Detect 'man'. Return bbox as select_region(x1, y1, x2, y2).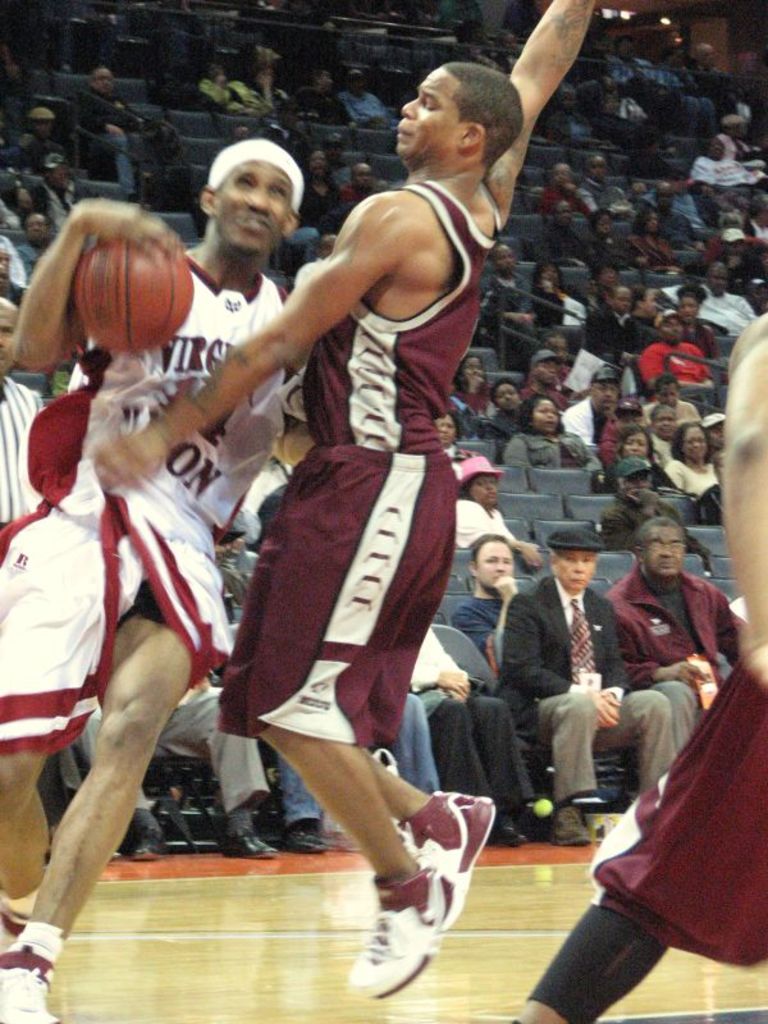
select_region(650, 260, 758, 338).
